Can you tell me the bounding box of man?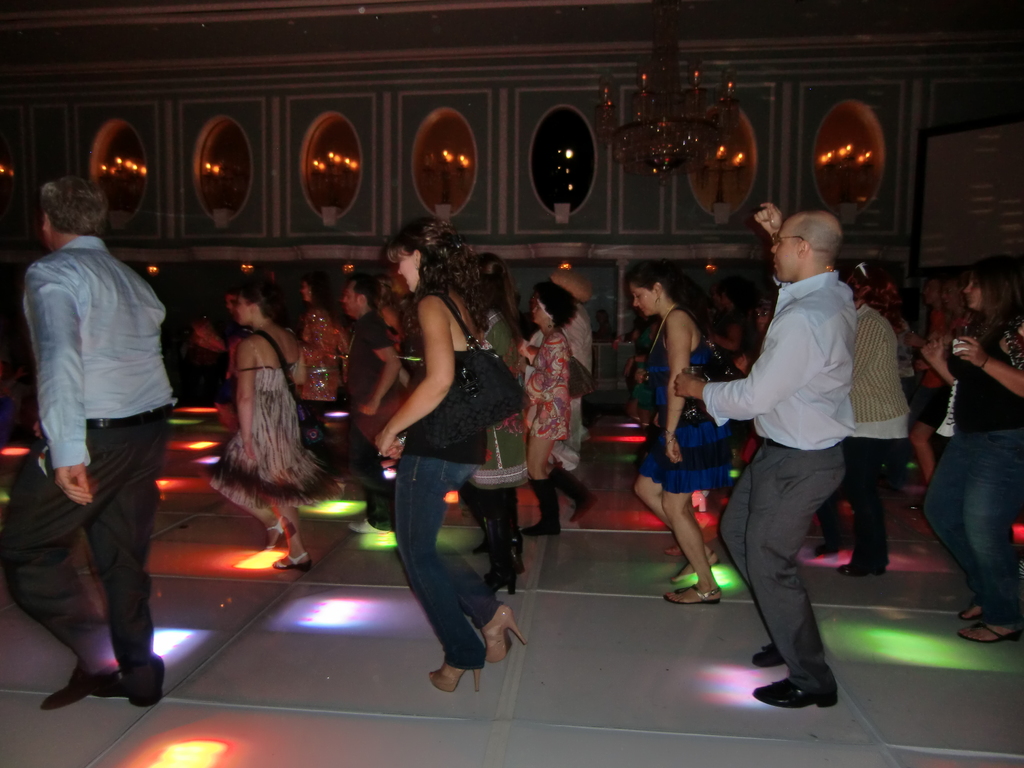
{"x1": 14, "y1": 157, "x2": 186, "y2": 701}.
